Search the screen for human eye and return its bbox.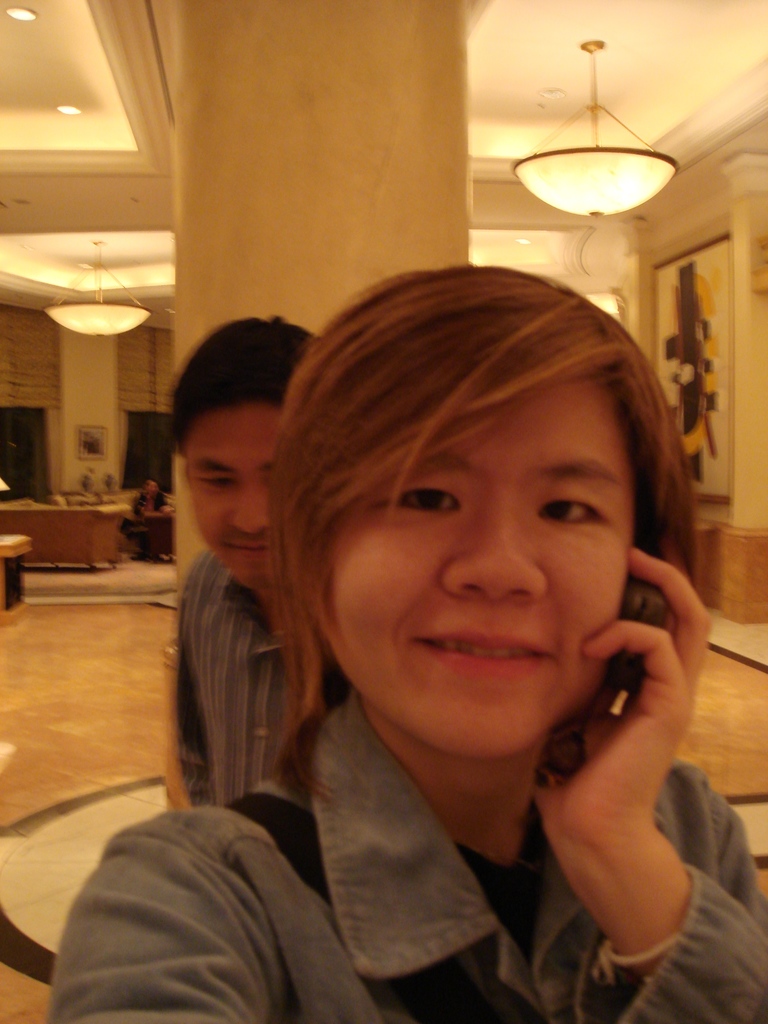
Found: detection(531, 482, 618, 536).
